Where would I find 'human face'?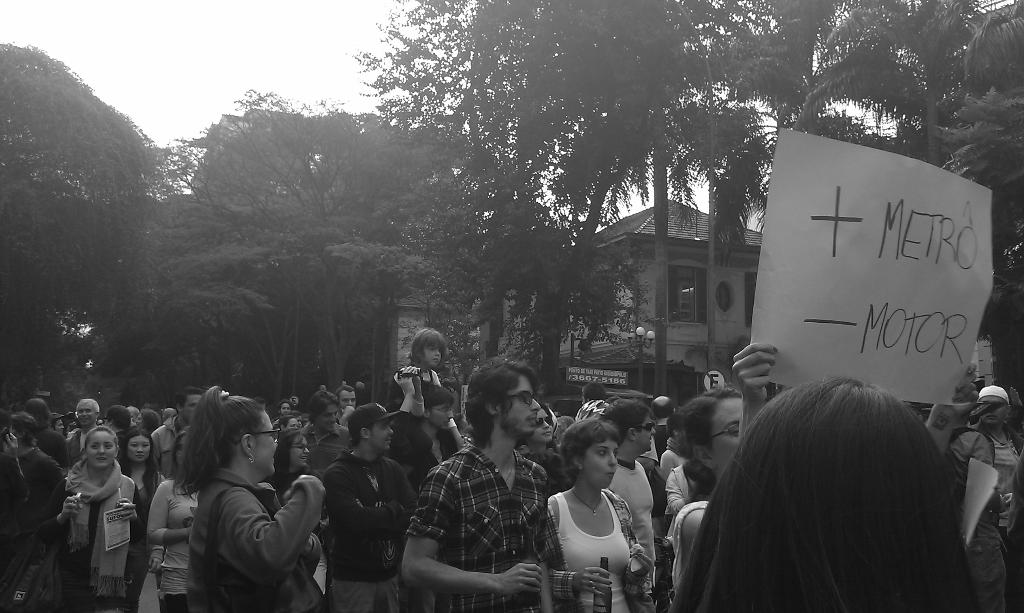
At (710, 397, 744, 472).
